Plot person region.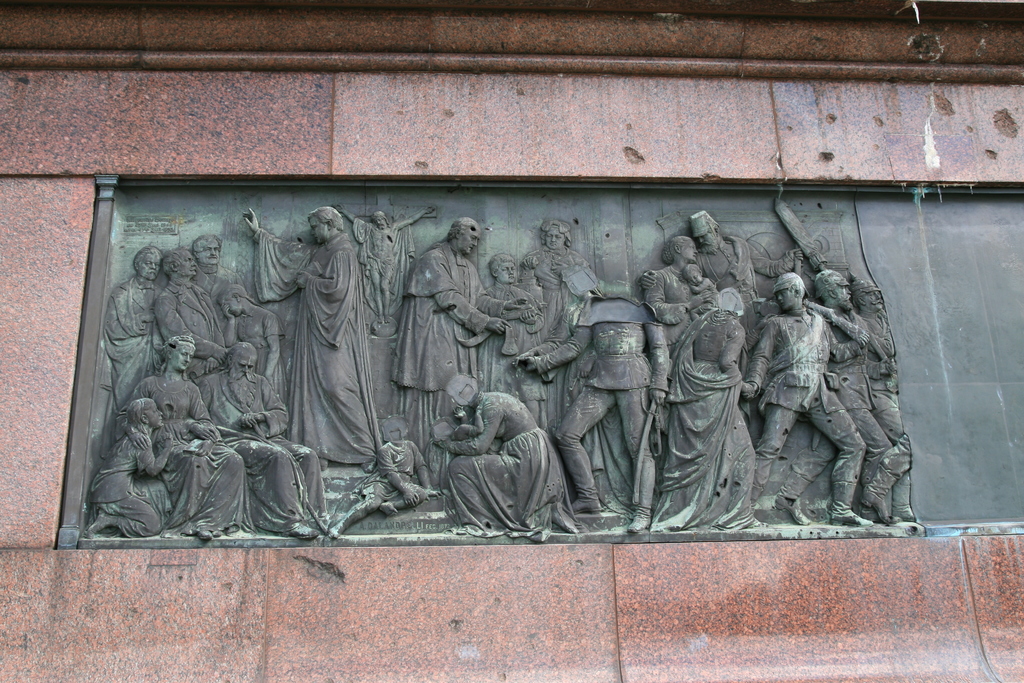
Plotted at locate(515, 284, 669, 536).
